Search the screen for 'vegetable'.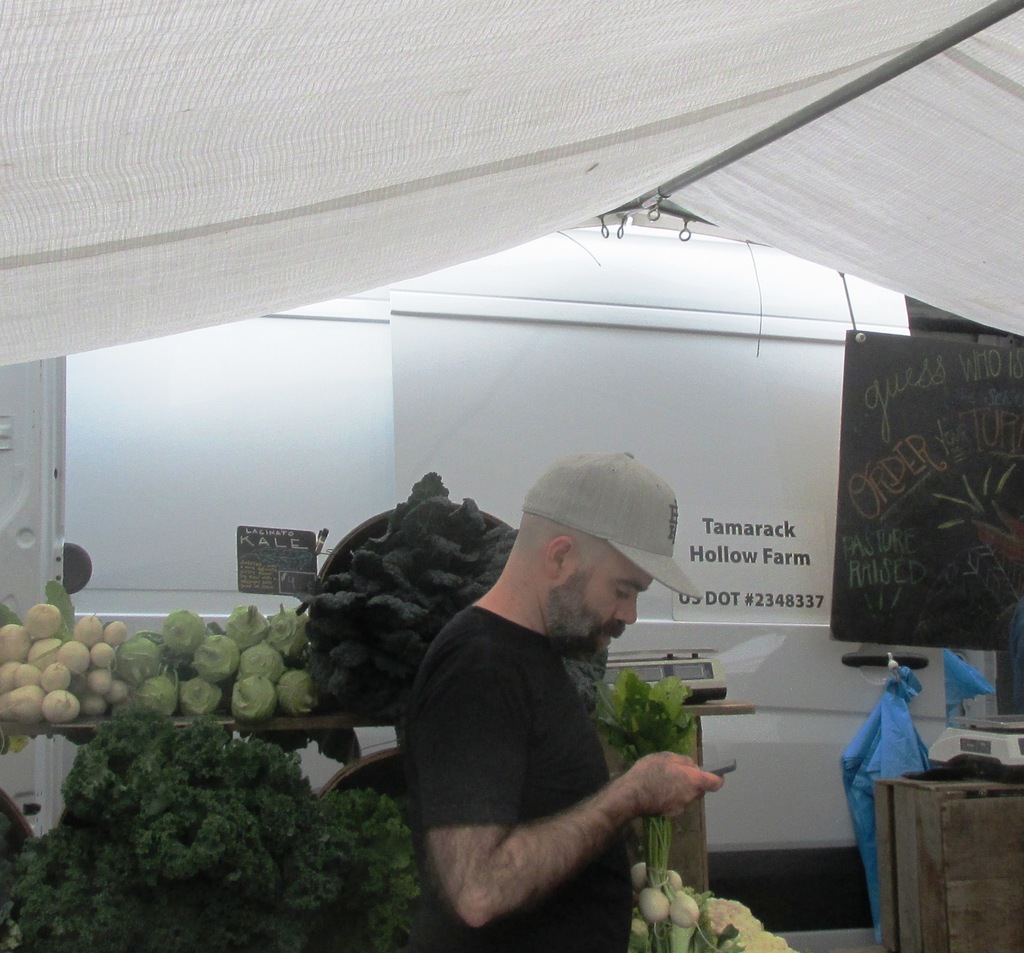
Found at {"left": 164, "top": 609, "right": 204, "bottom": 658}.
